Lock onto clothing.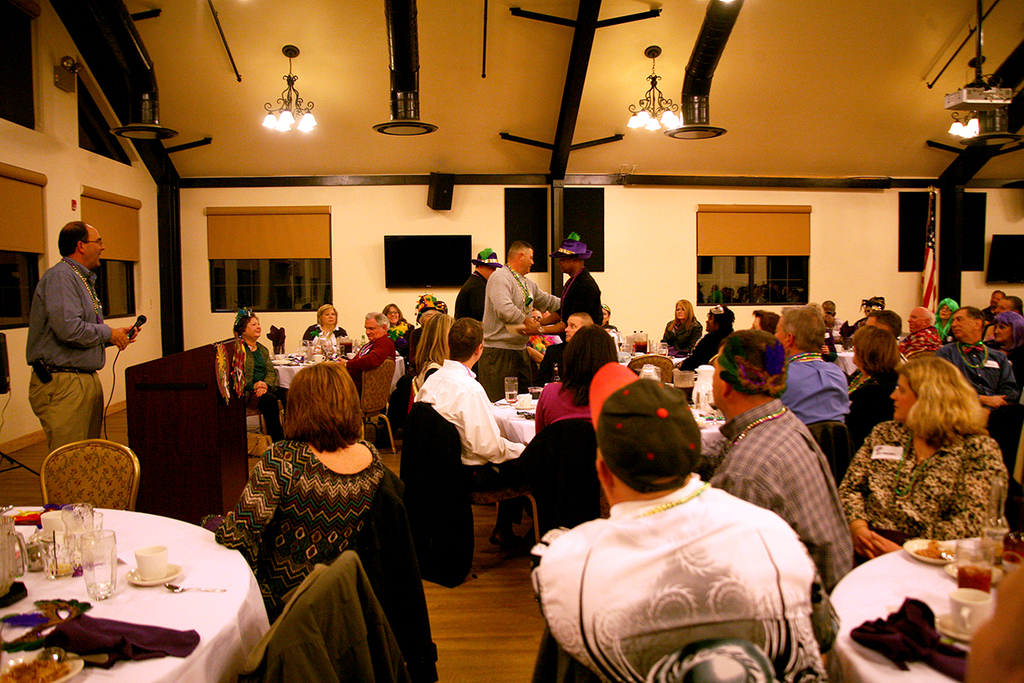
Locked: <region>245, 342, 283, 448</region>.
